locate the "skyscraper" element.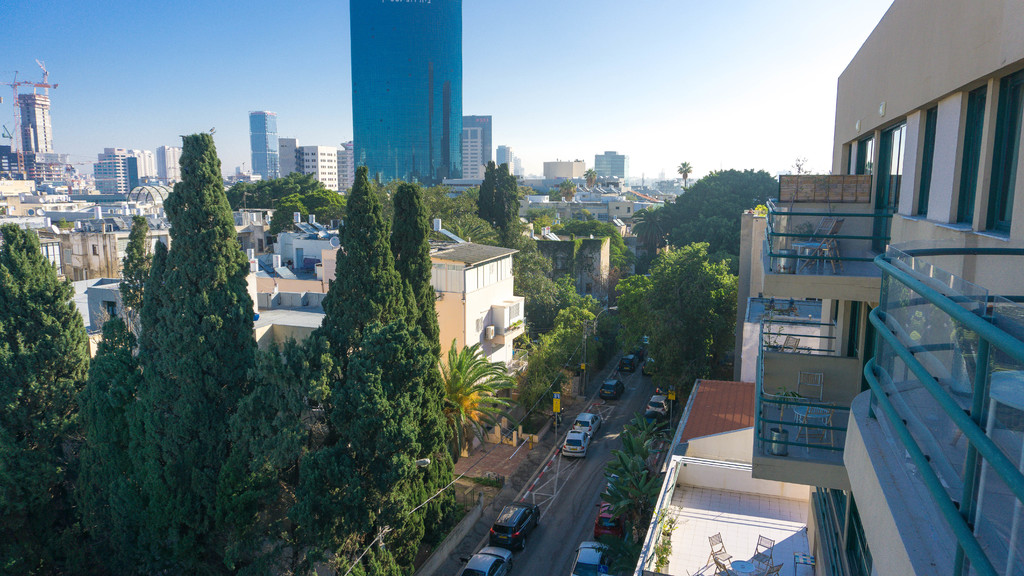
Element bbox: crop(463, 115, 493, 184).
